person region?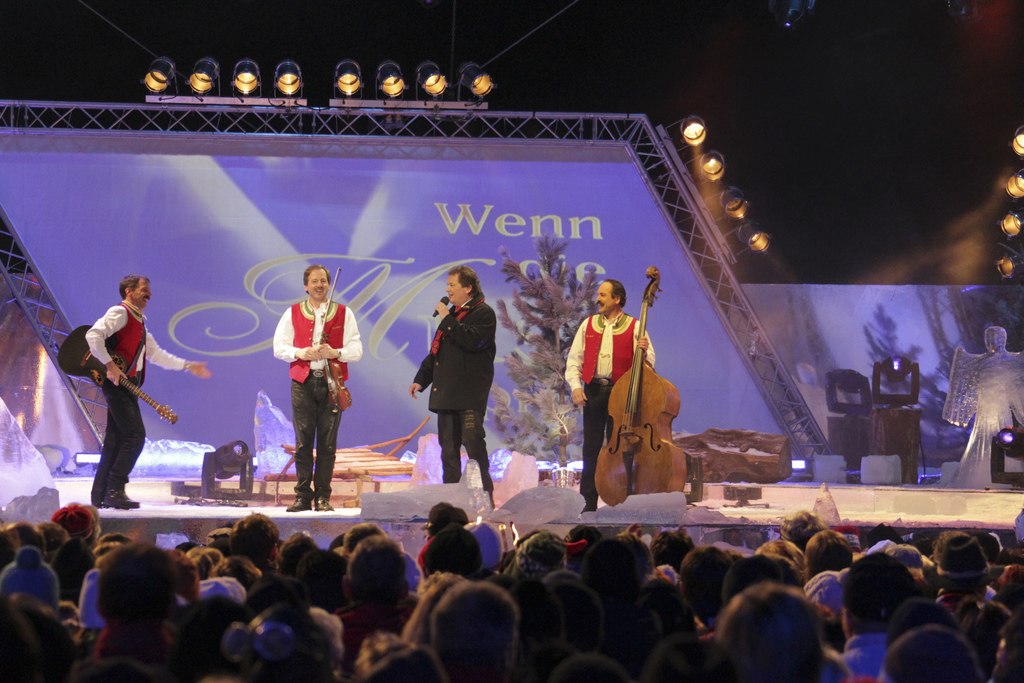
rect(564, 279, 658, 514)
